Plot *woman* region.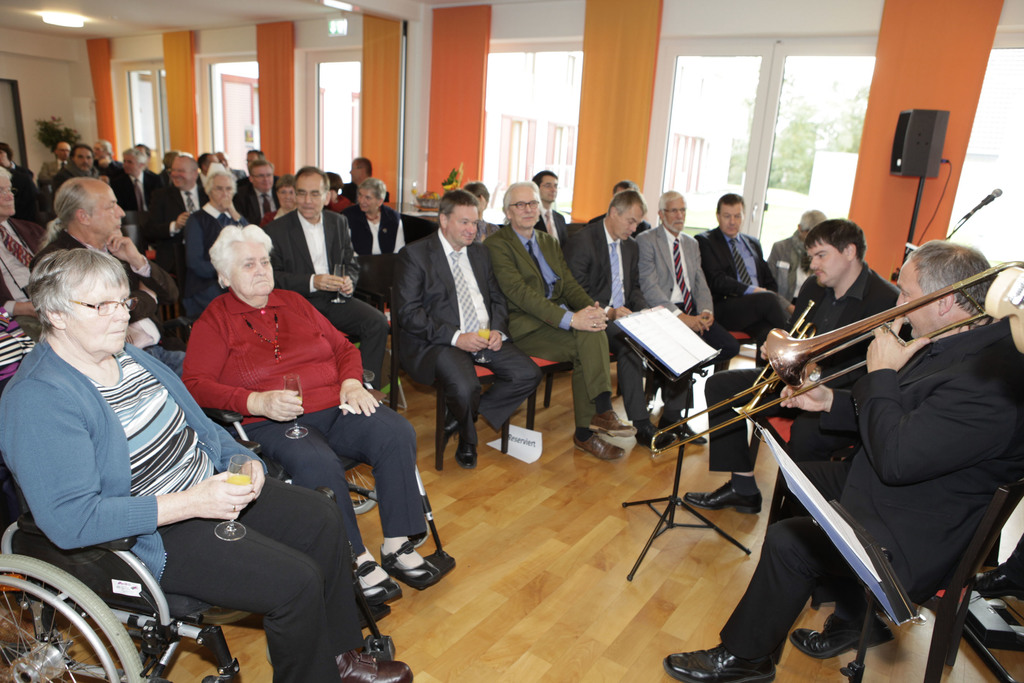
Plotted at 178, 222, 425, 588.
